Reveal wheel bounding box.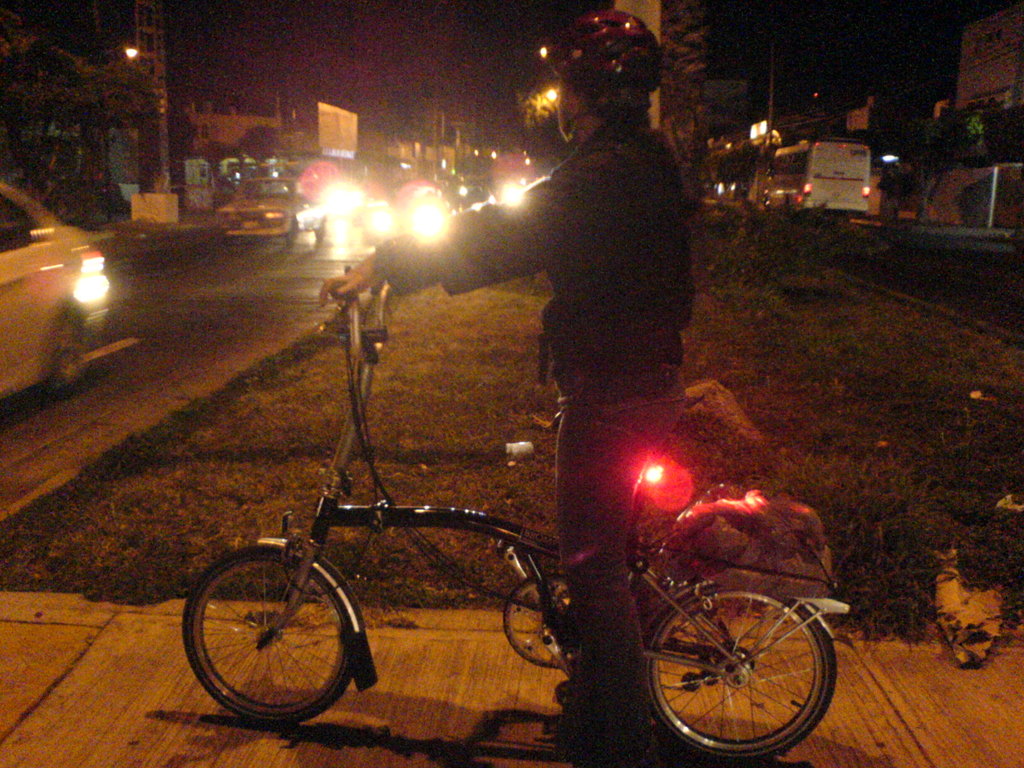
Revealed: bbox=(184, 547, 355, 724).
